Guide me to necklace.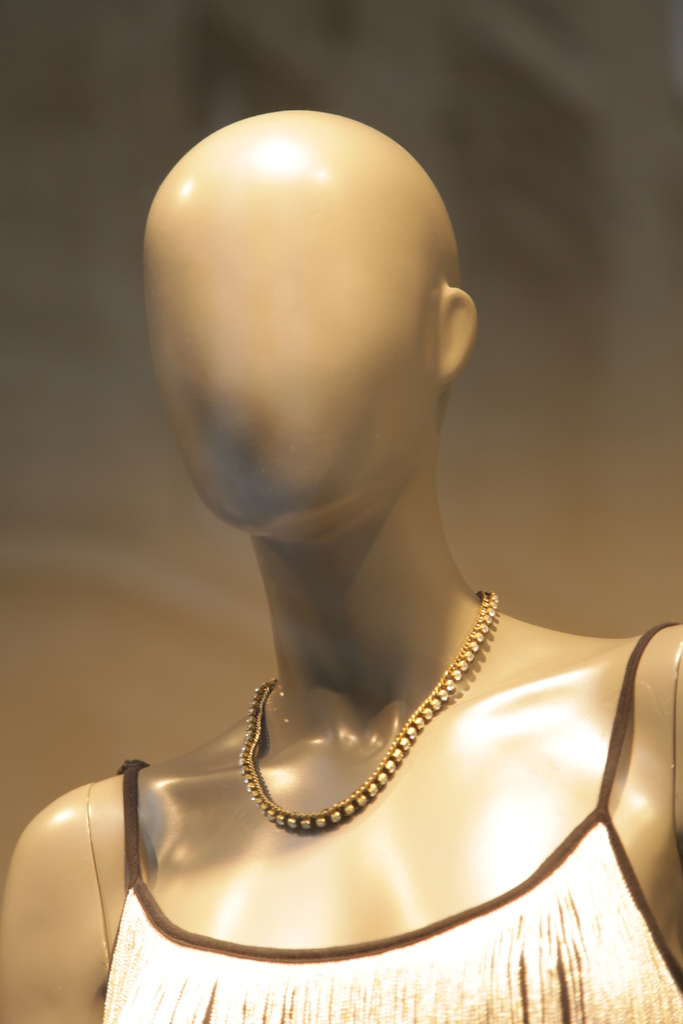
Guidance: <box>220,572,503,874</box>.
